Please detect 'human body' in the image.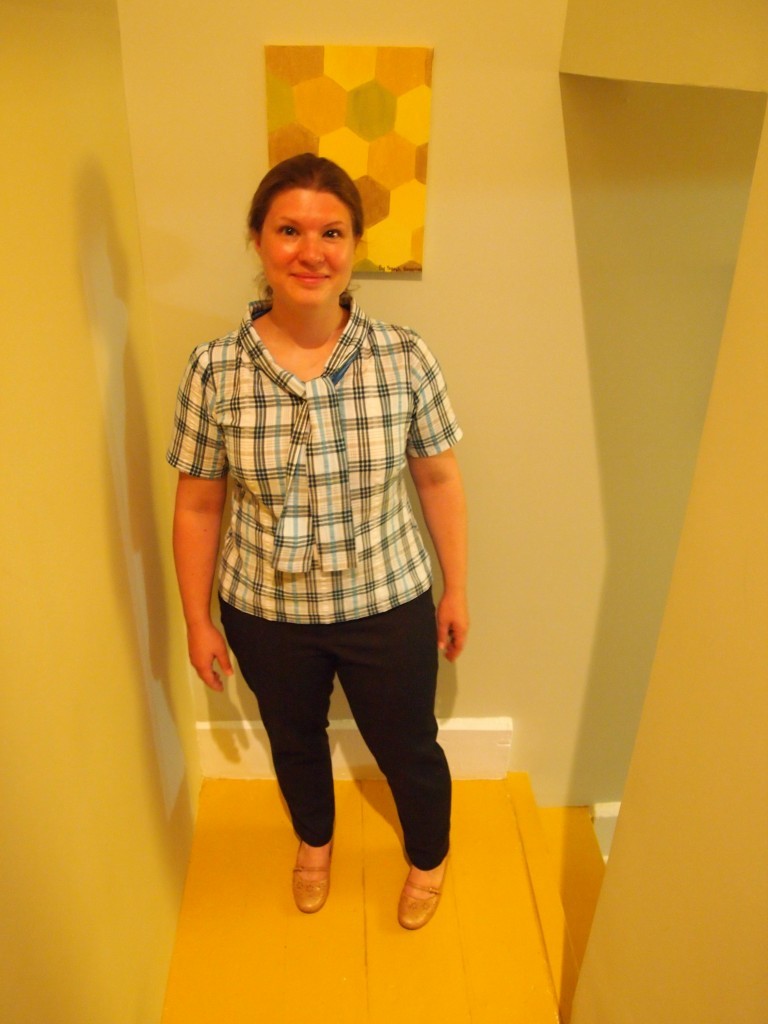
l=181, t=36, r=476, b=935.
